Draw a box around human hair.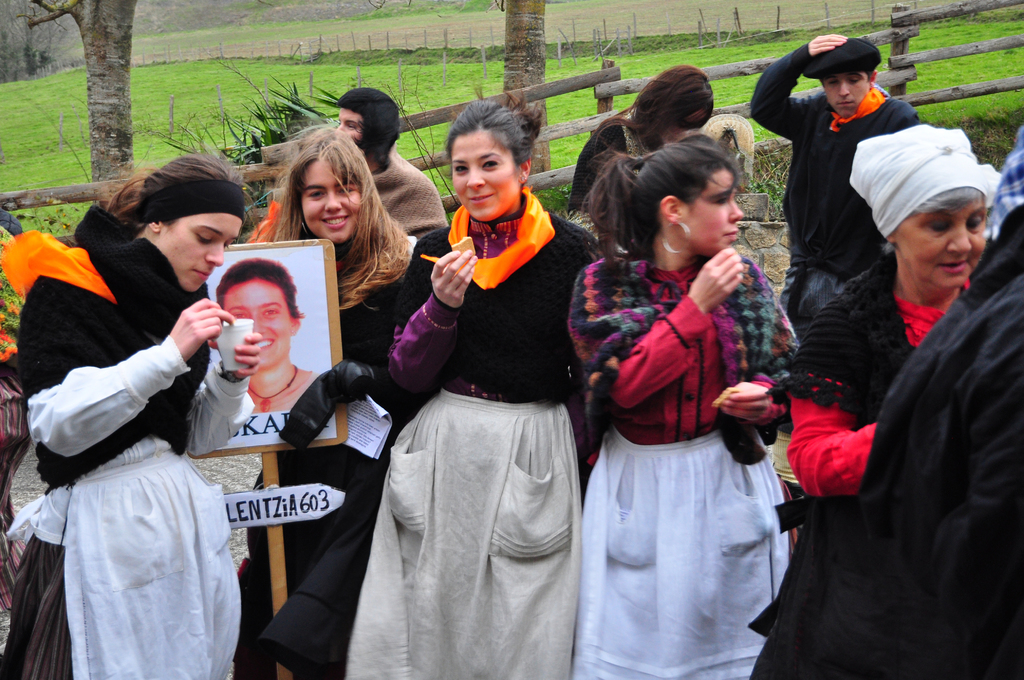
584,133,742,268.
